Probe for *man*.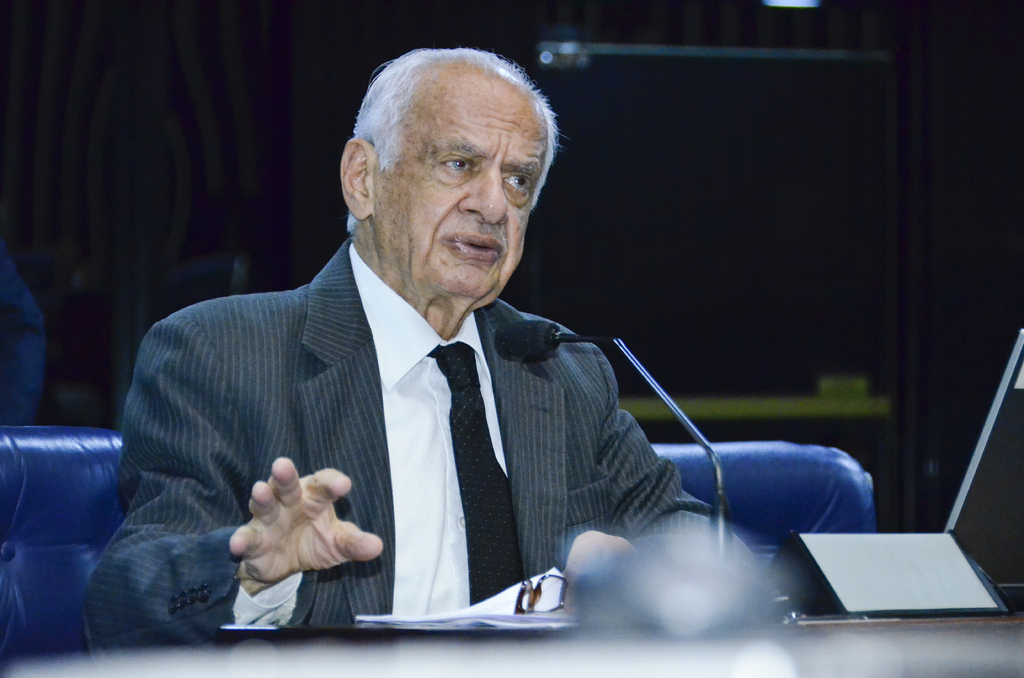
Probe result: 127, 100, 771, 633.
